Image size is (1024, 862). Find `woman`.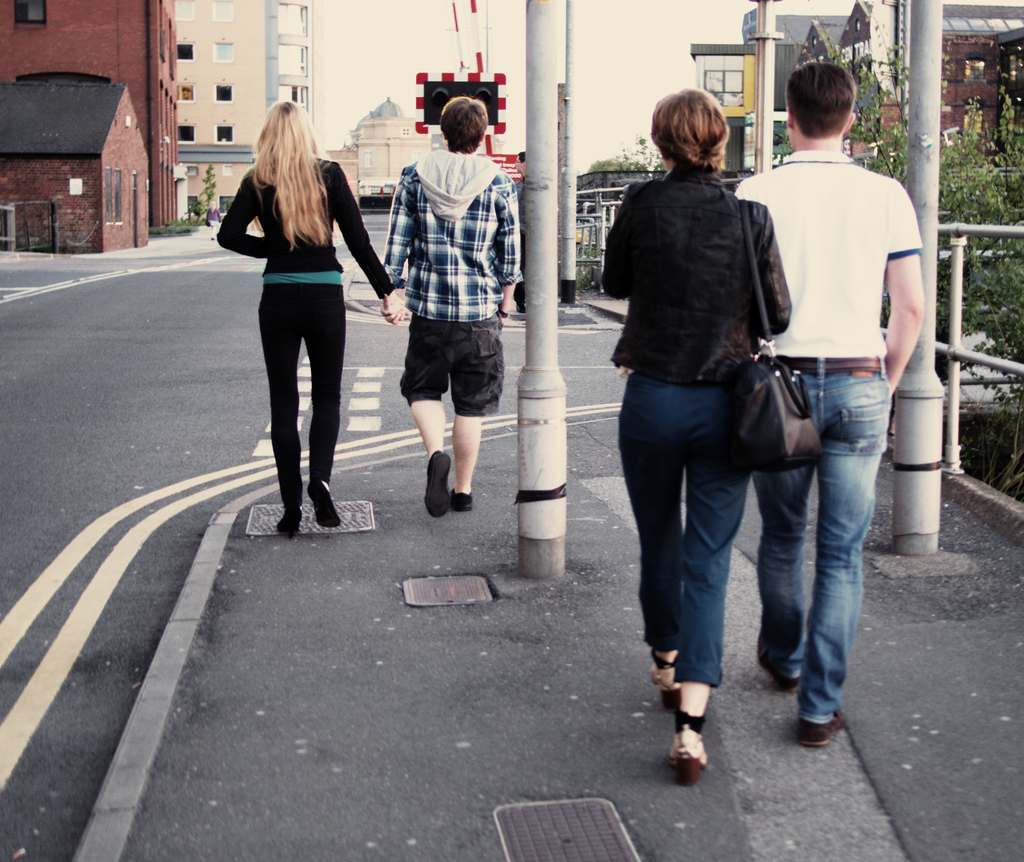
region(227, 100, 371, 550).
